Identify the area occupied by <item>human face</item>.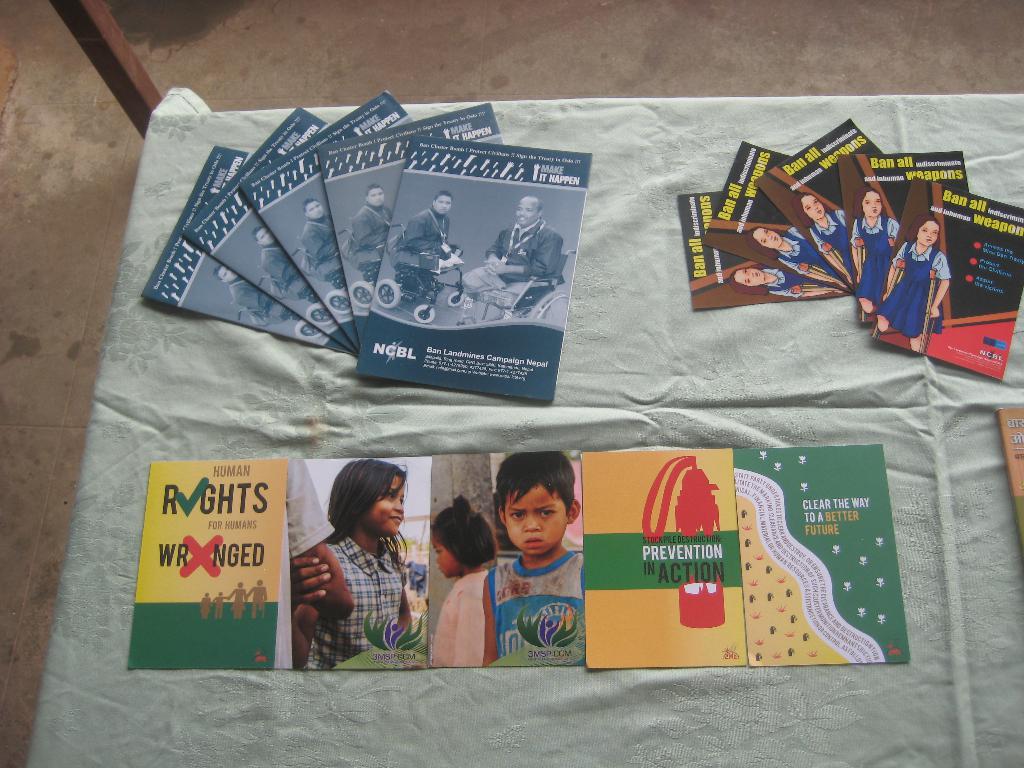
Area: 255:223:279:246.
